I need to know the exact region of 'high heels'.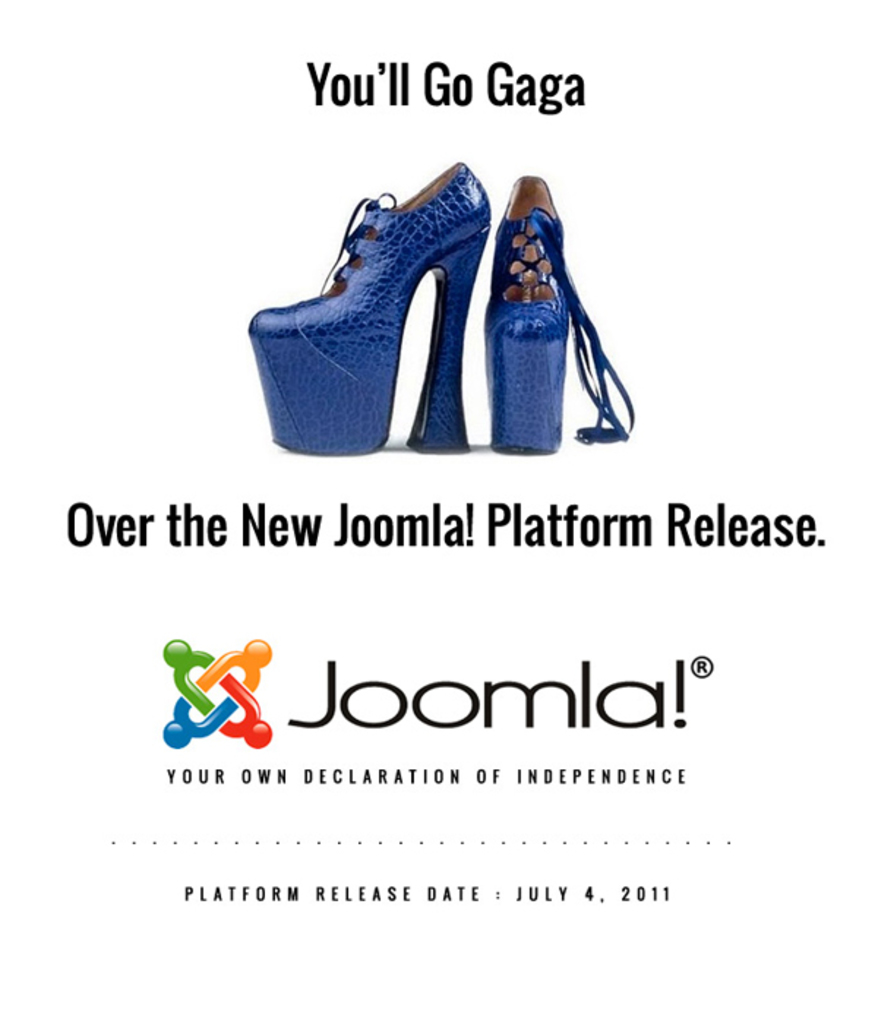
Region: [x1=247, y1=158, x2=490, y2=461].
